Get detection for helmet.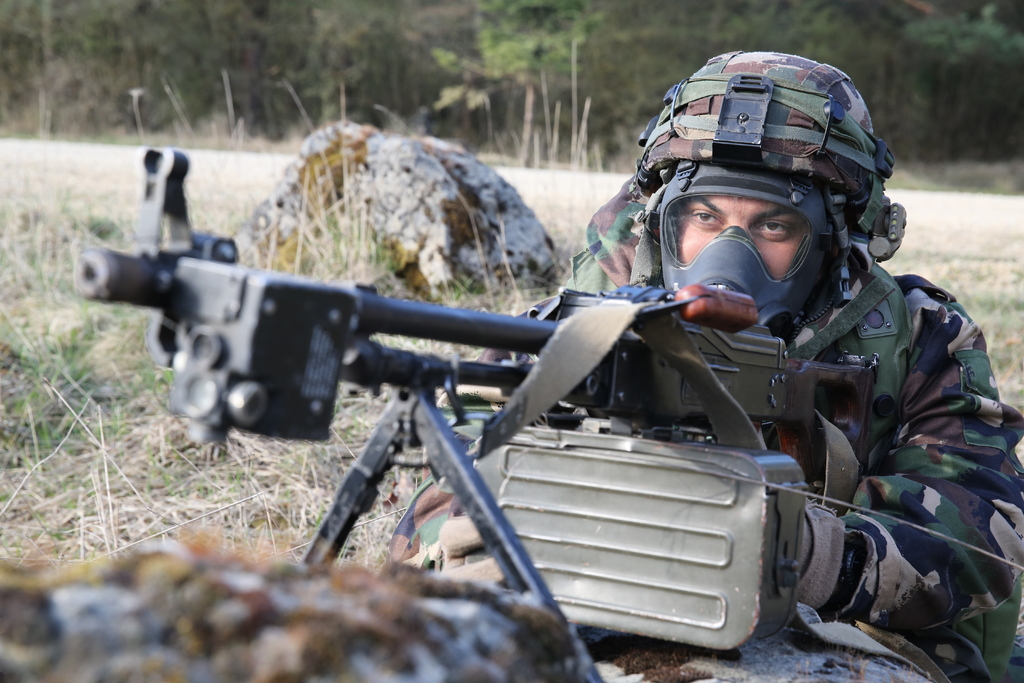
Detection: <box>639,63,893,354</box>.
